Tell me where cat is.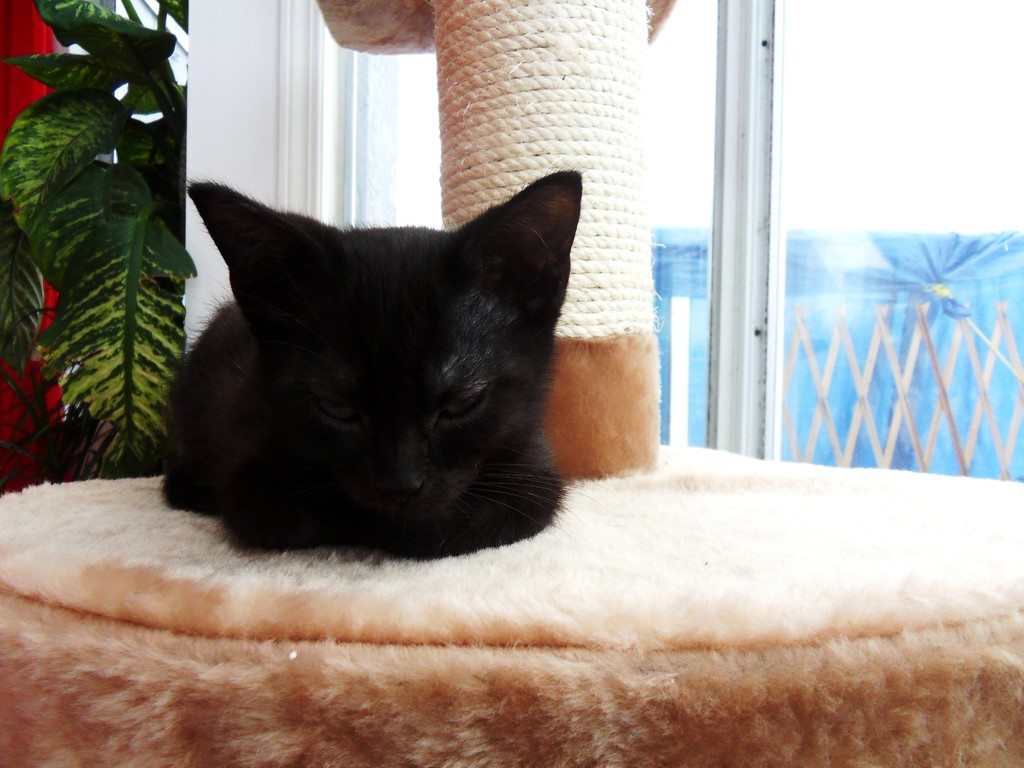
cat is at Rect(153, 176, 587, 569).
